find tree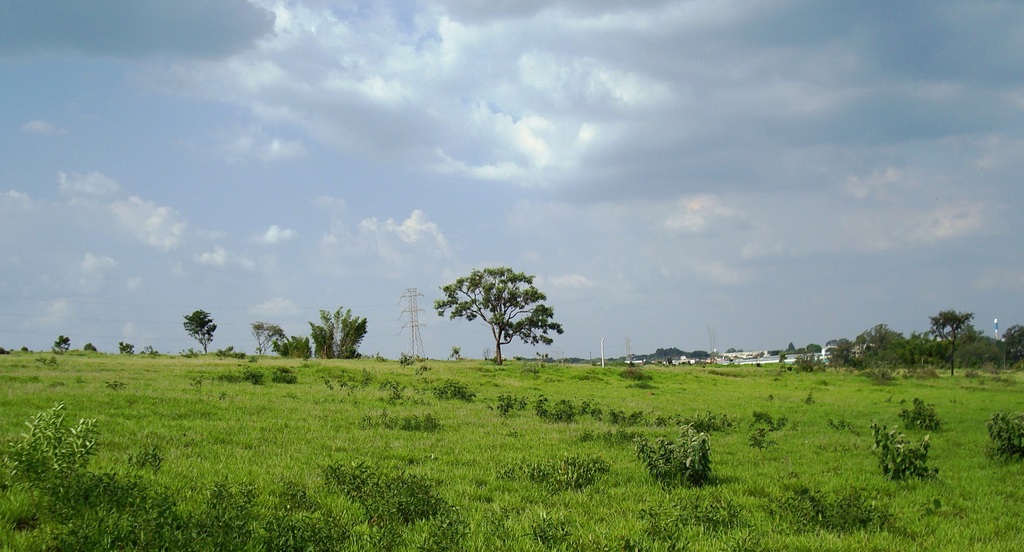
rect(182, 307, 216, 351)
